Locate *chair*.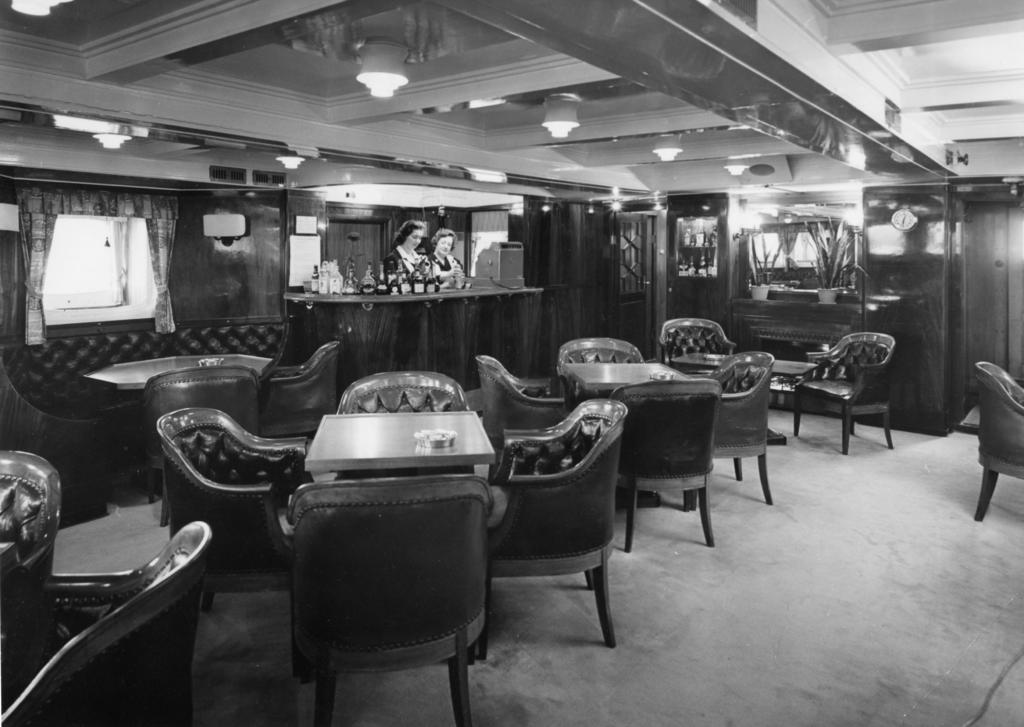
Bounding box: (152,404,311,571).
